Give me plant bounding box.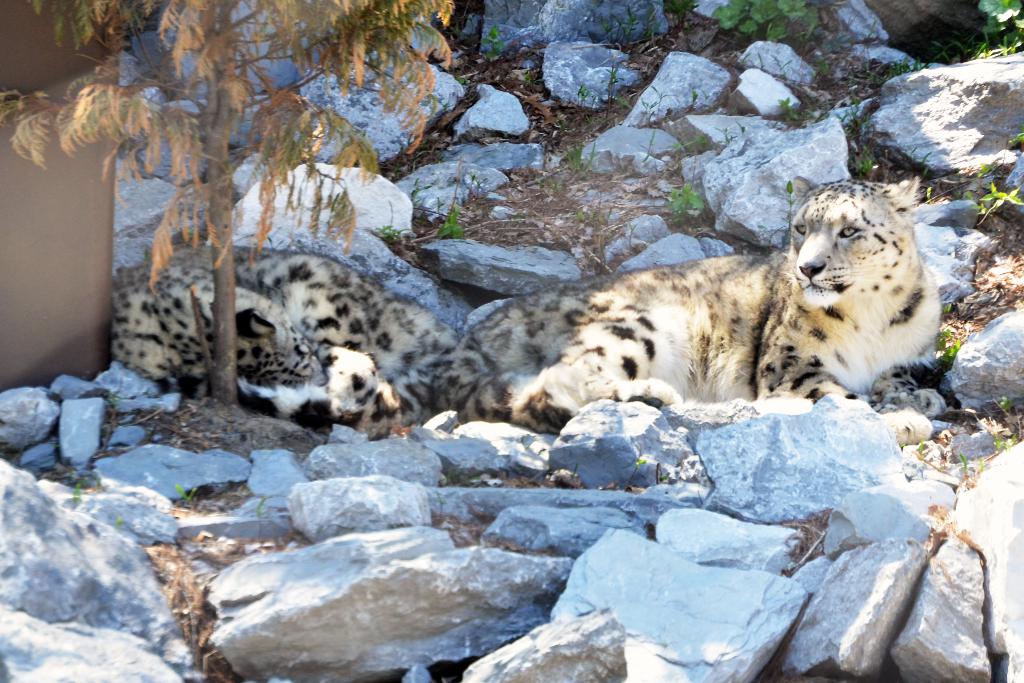
(x1=925, y1=0, x2=1023, y2=61).
